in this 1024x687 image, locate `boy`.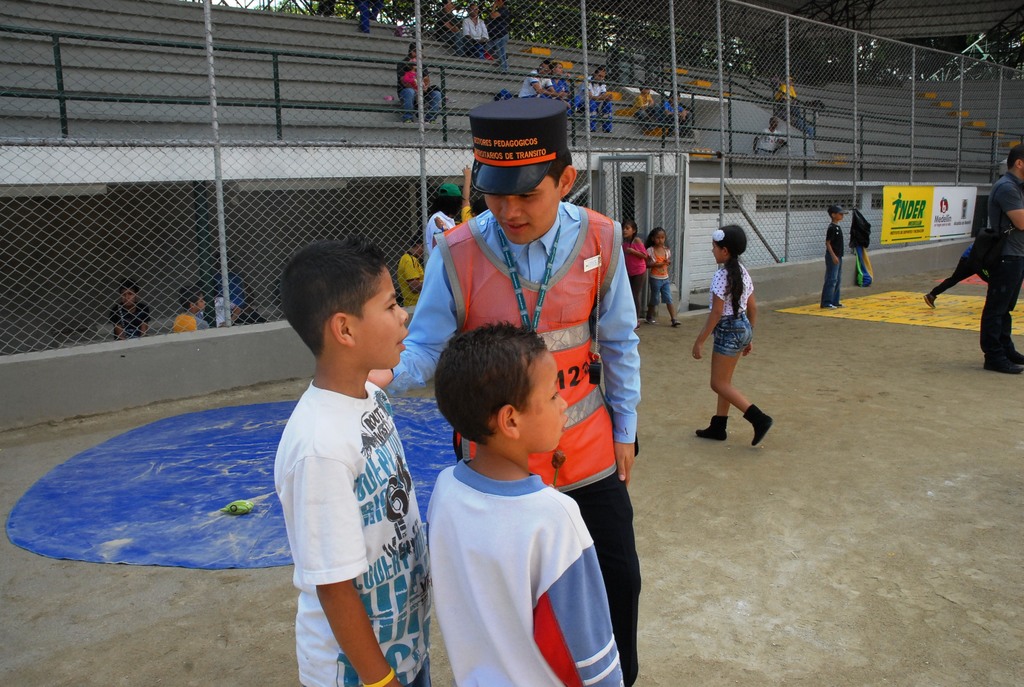
Bounding box: left=271, top=240, right=428, bottom=686.
